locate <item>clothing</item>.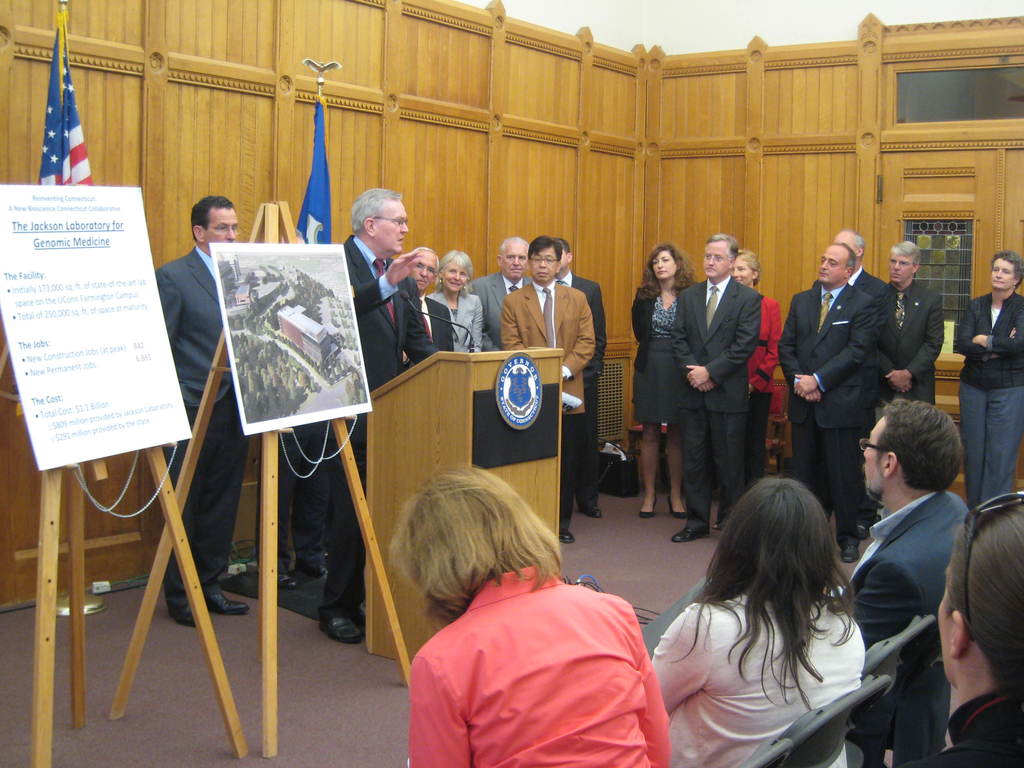
Bounding box: [847, 275, 878, 298].
